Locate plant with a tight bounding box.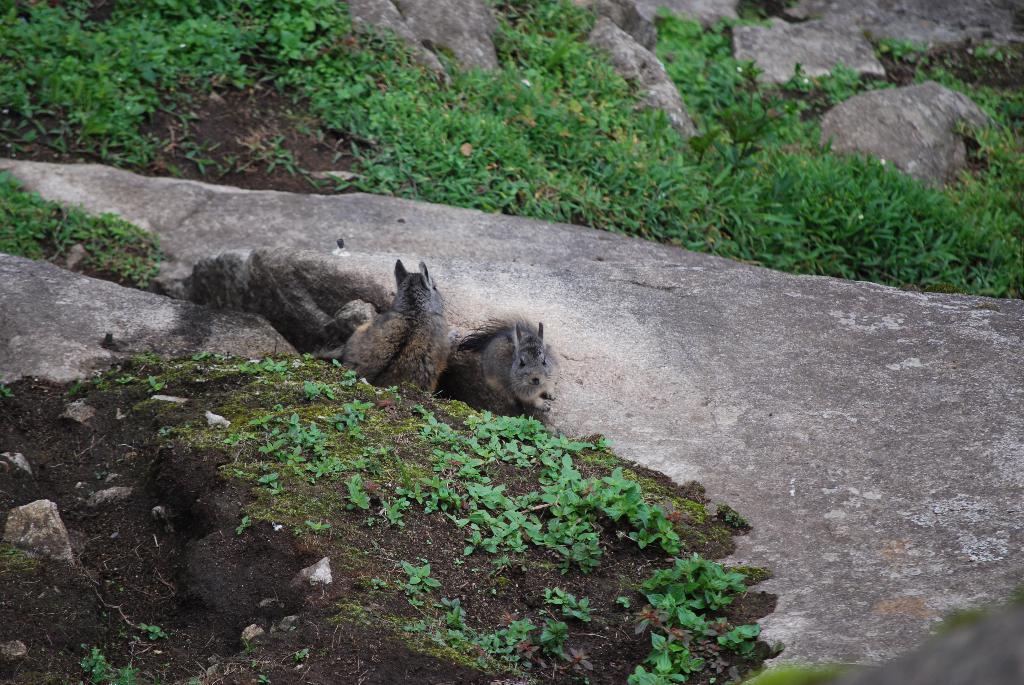
bbox(232, 359, 260, 375).
